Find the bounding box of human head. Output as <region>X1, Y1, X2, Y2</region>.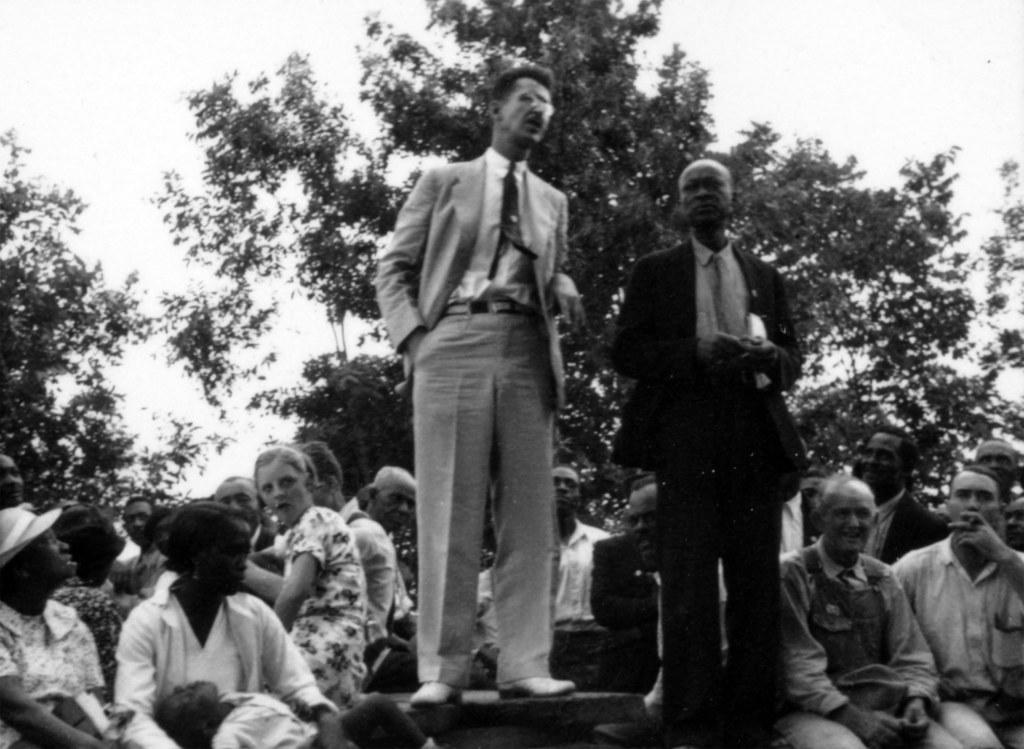
<region>148, 508, 173, 549</region>.
